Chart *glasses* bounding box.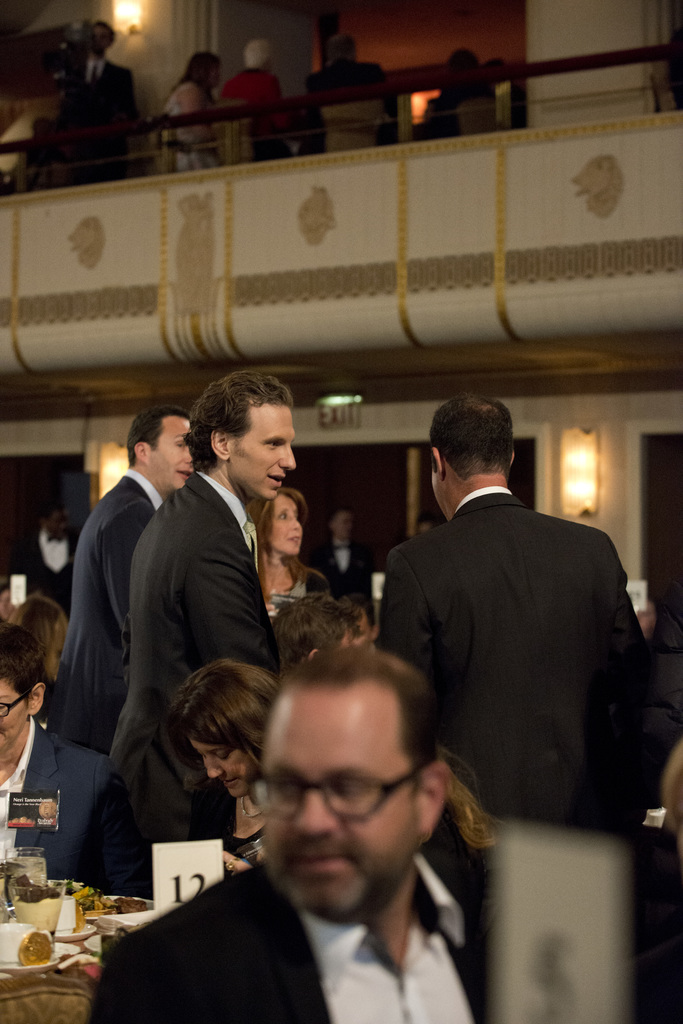
Charted: bbox=(238, 764, 433, 826).
